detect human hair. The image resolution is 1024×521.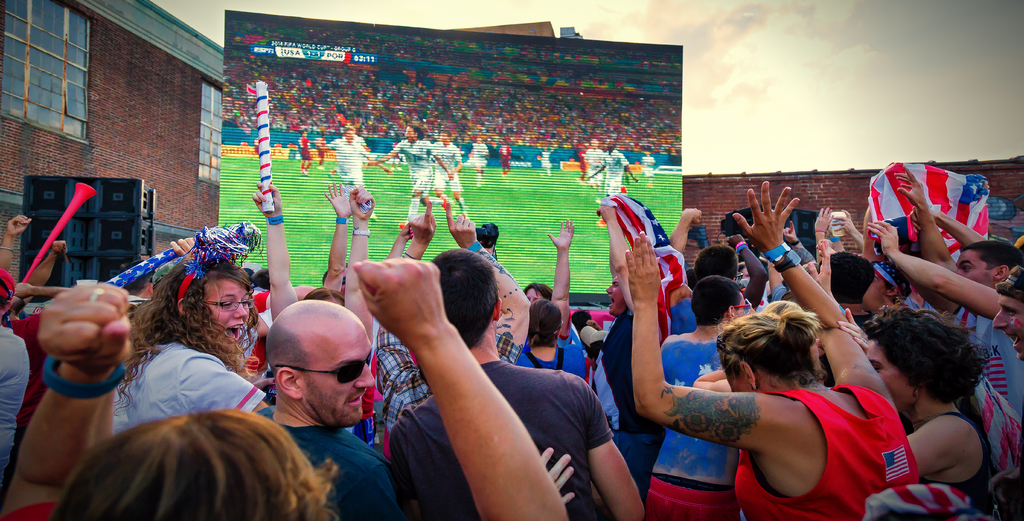
{"left": 430, "top": 248, "right": 500, "bottom": 346}.
